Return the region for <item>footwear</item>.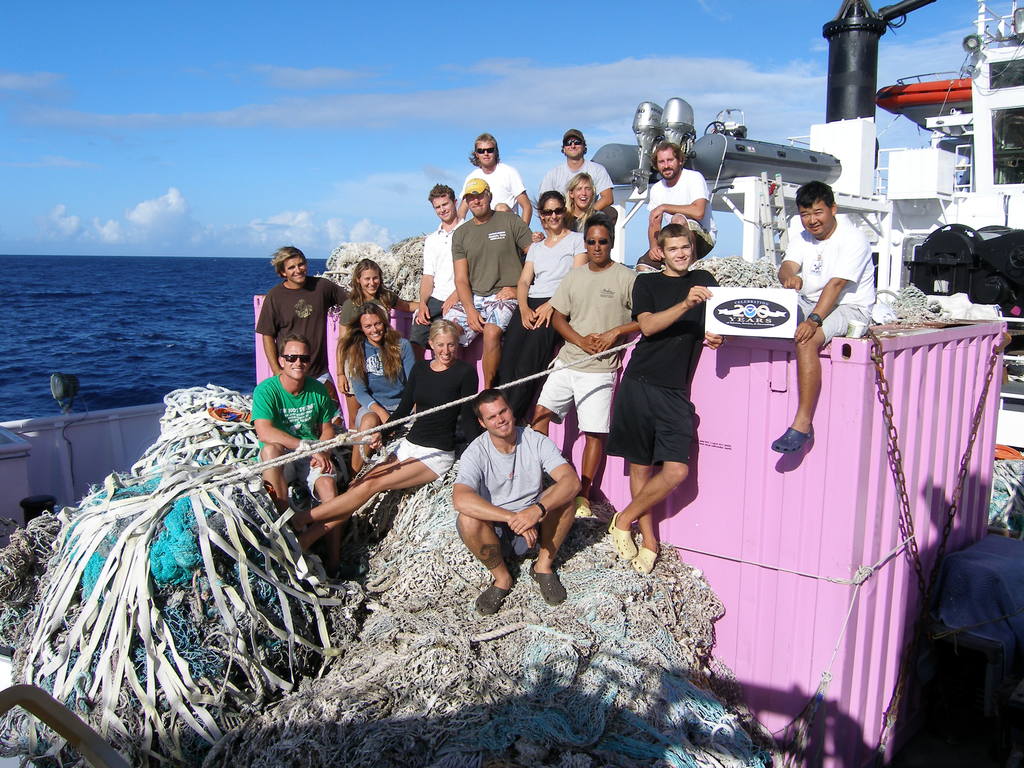
bbox=(573, 496, 592, 521).
